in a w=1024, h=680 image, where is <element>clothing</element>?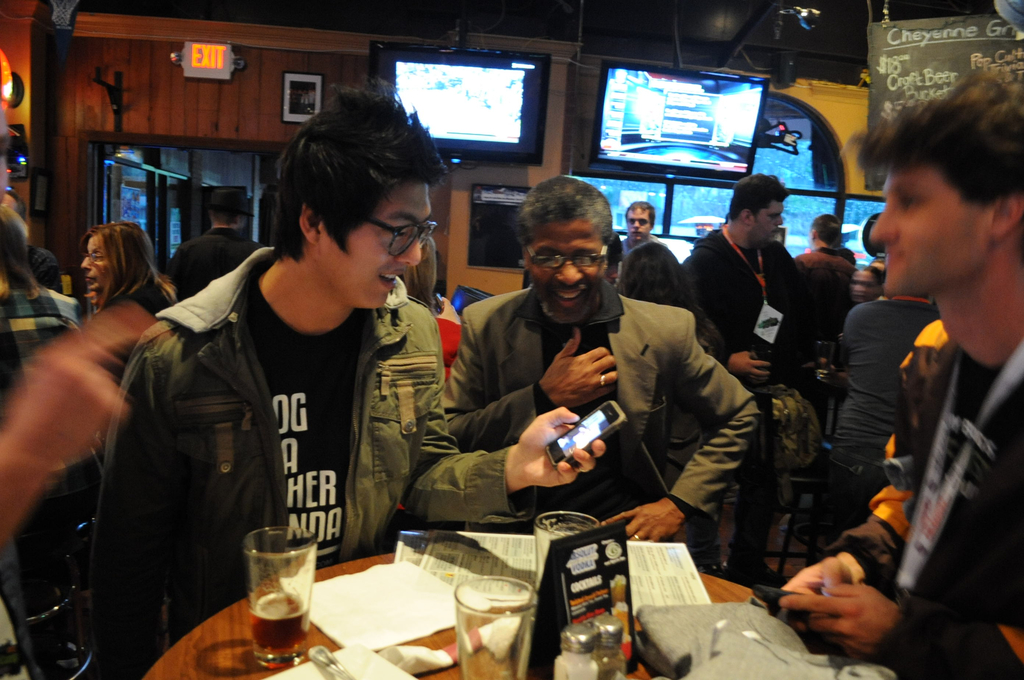
(x1=822, y1=327, x2=1023, y2=679).
